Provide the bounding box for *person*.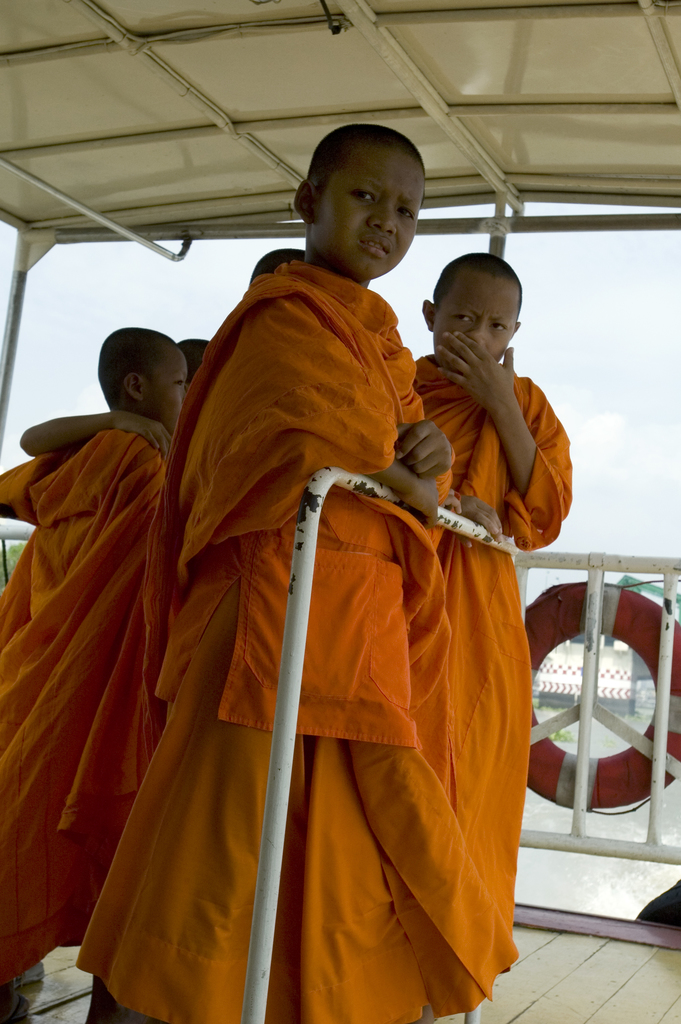
(left=405, top=249, right=576, bottom=977).
